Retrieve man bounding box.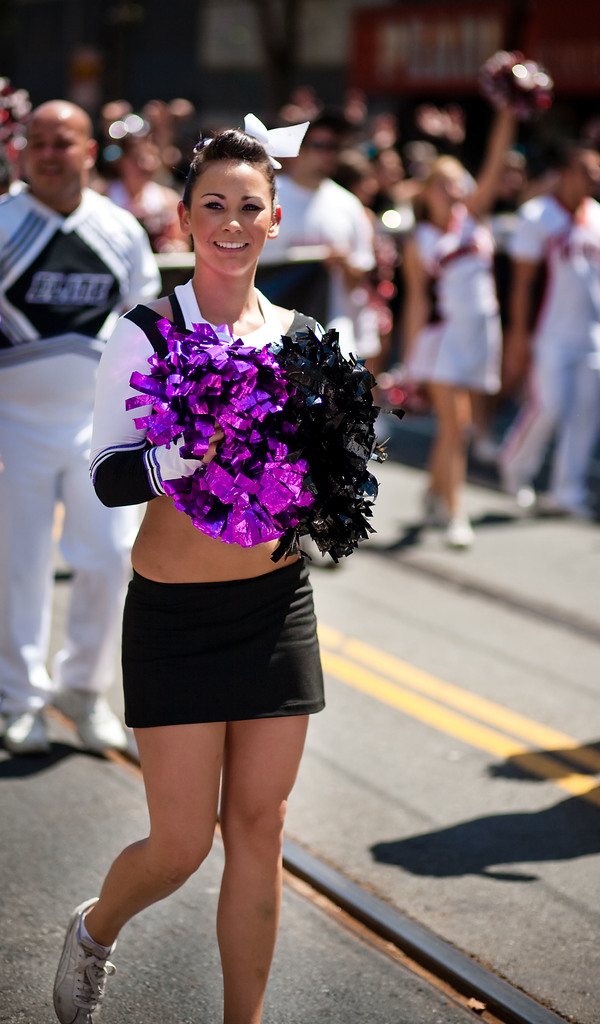
Bounding box: box(265, 125, 375, 360).
